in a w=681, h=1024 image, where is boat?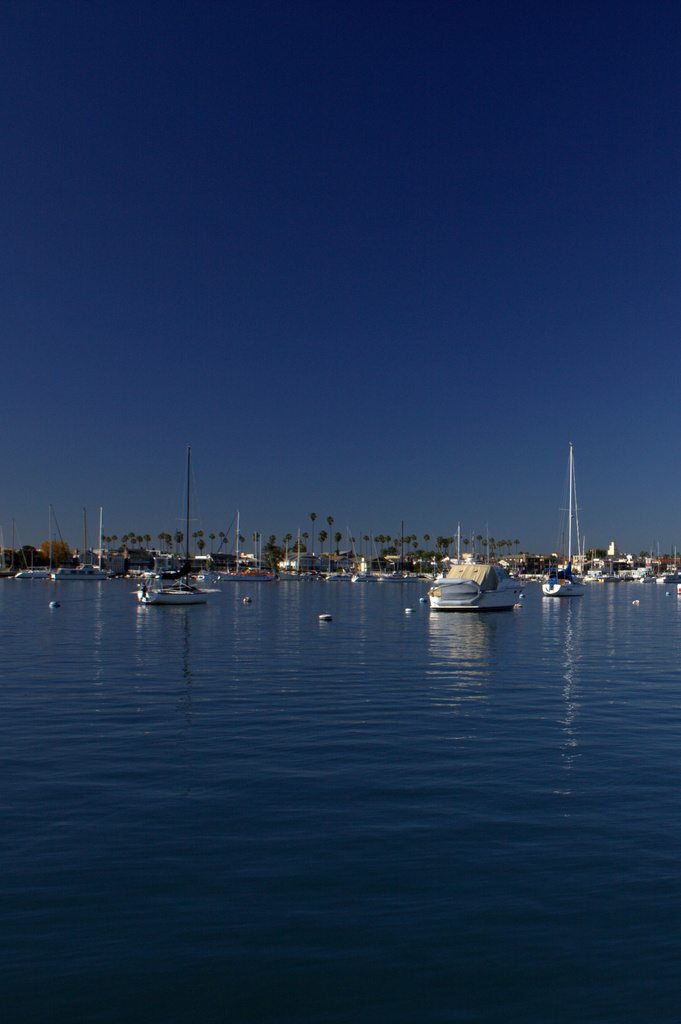
(left=49, top=505, right=113, bottom=584).
